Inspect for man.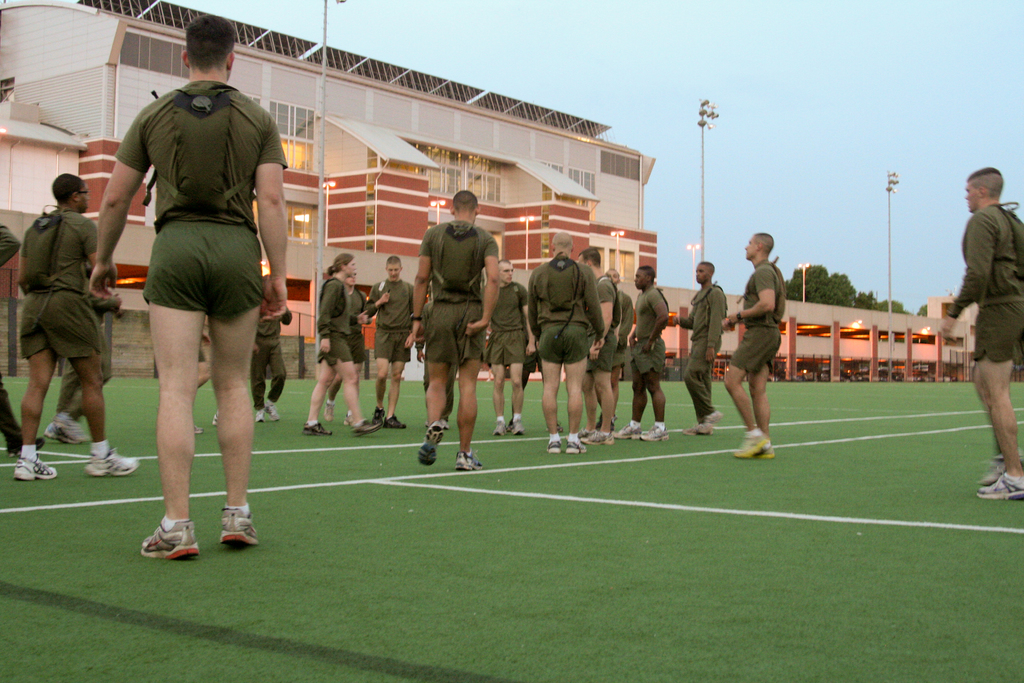
Inspection: x1=938, y1=167, x2=1022, y2=502.
